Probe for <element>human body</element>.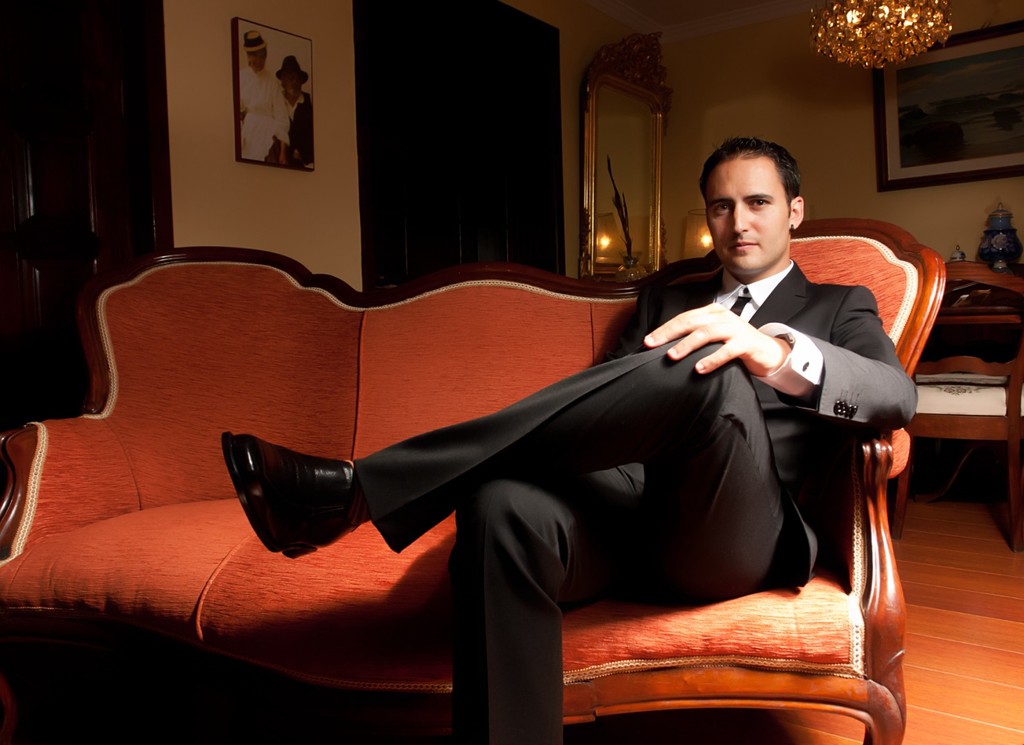
Probe result: <region>287, 152, 871, 728</region>.
